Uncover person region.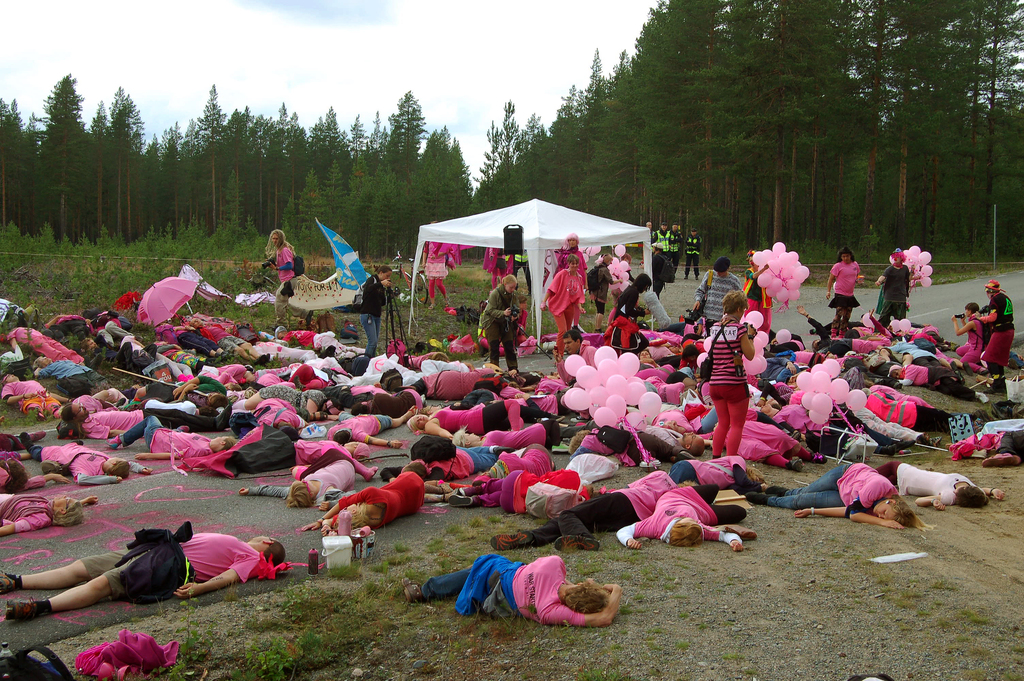
Uncovered: locate(0, 520, 287, 623).
